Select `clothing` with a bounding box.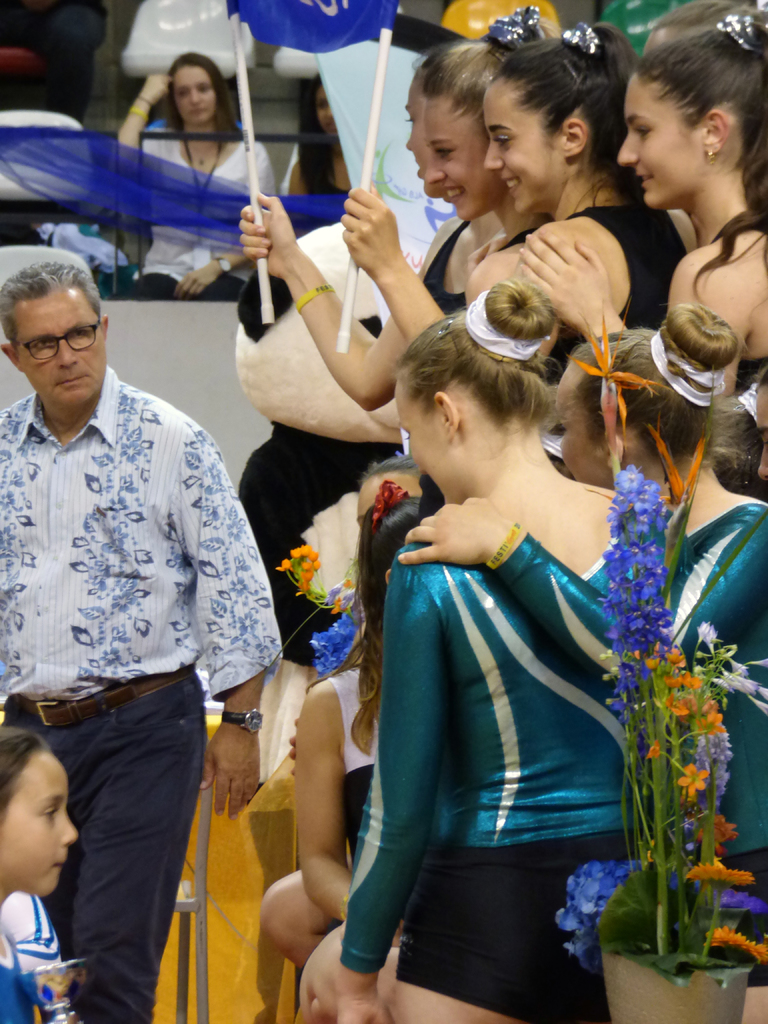
0 360 293 1014.
